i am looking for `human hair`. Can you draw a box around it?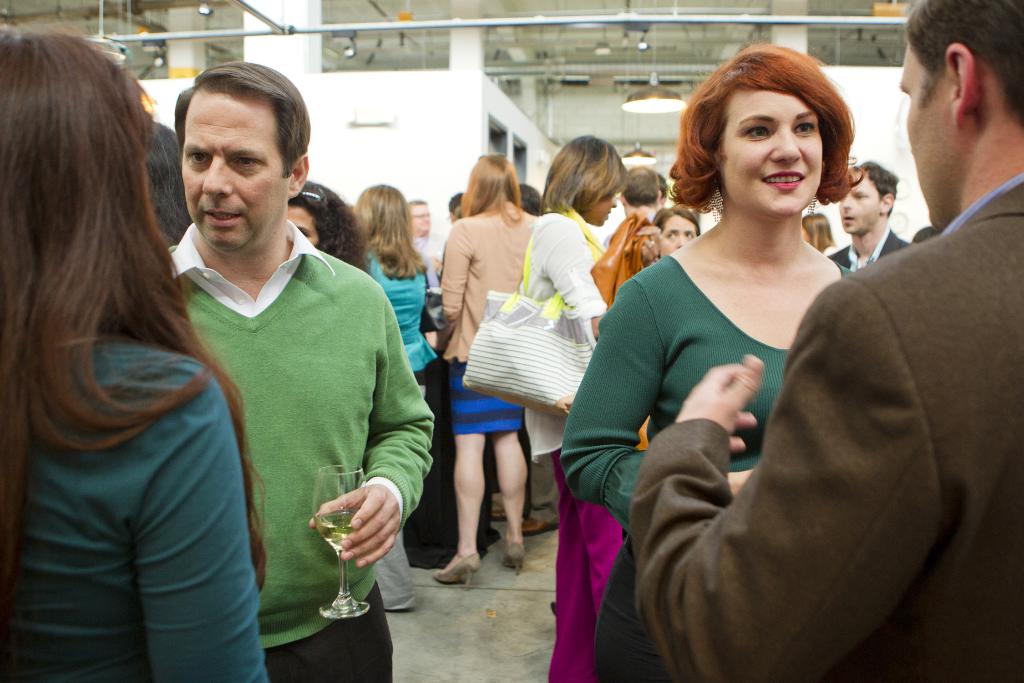
Sure, the bounding box is (x1=660, y1=173, x2=671, y2=206).
